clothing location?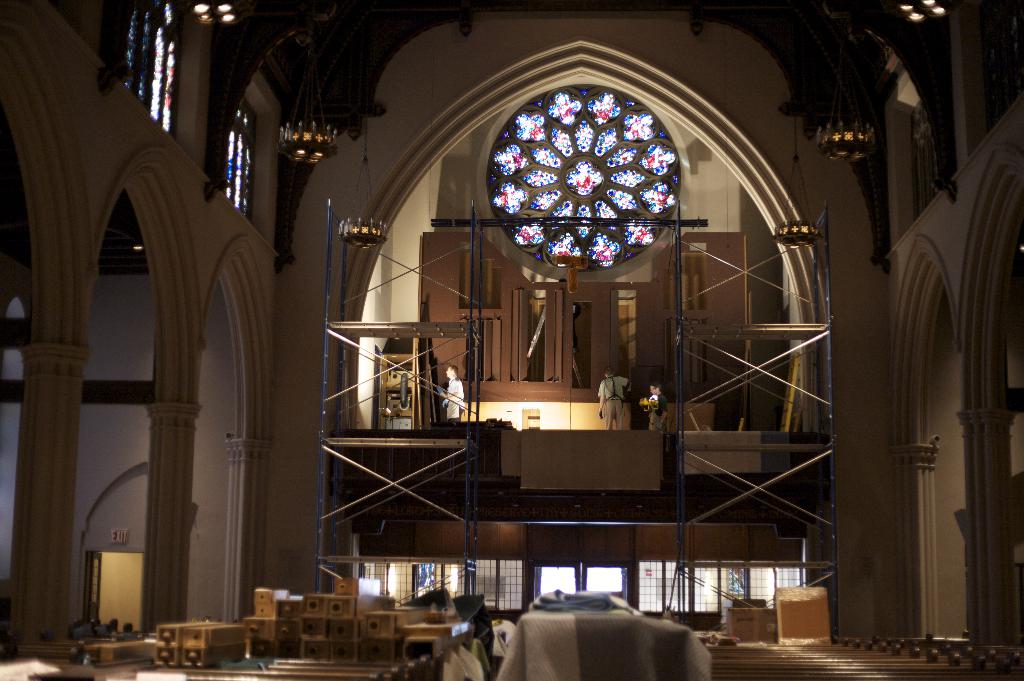
crop(572, 298, 581, 347)
